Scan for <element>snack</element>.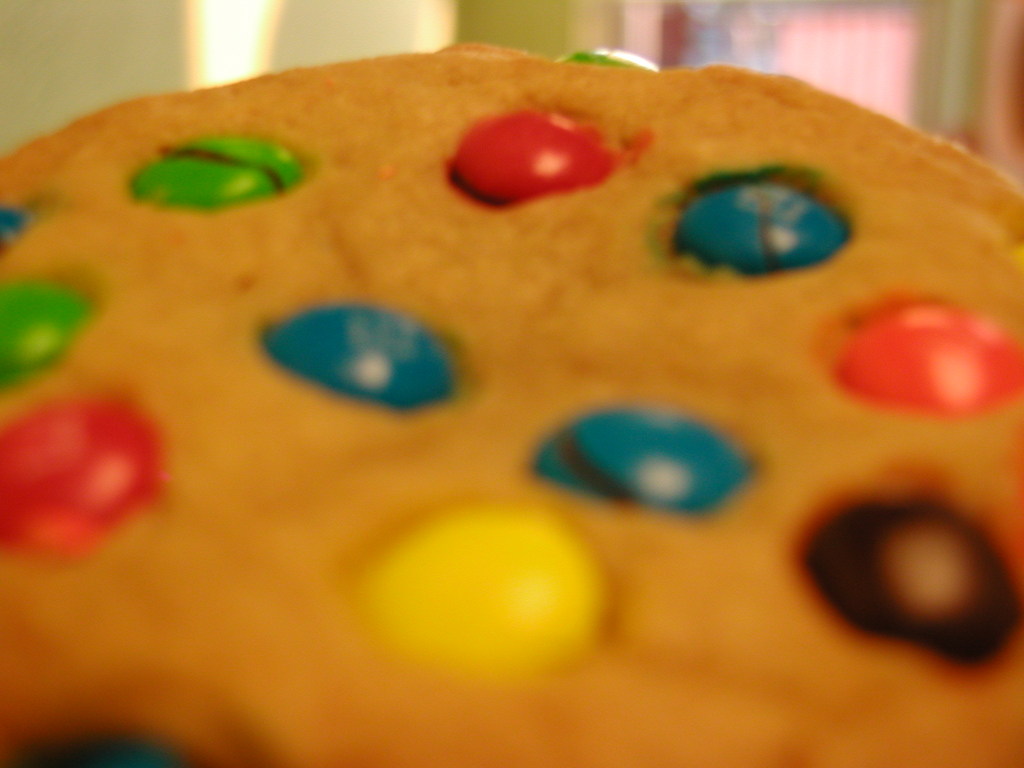
Scan result: (x1=826, y1=300, x2=964, y2=426).
